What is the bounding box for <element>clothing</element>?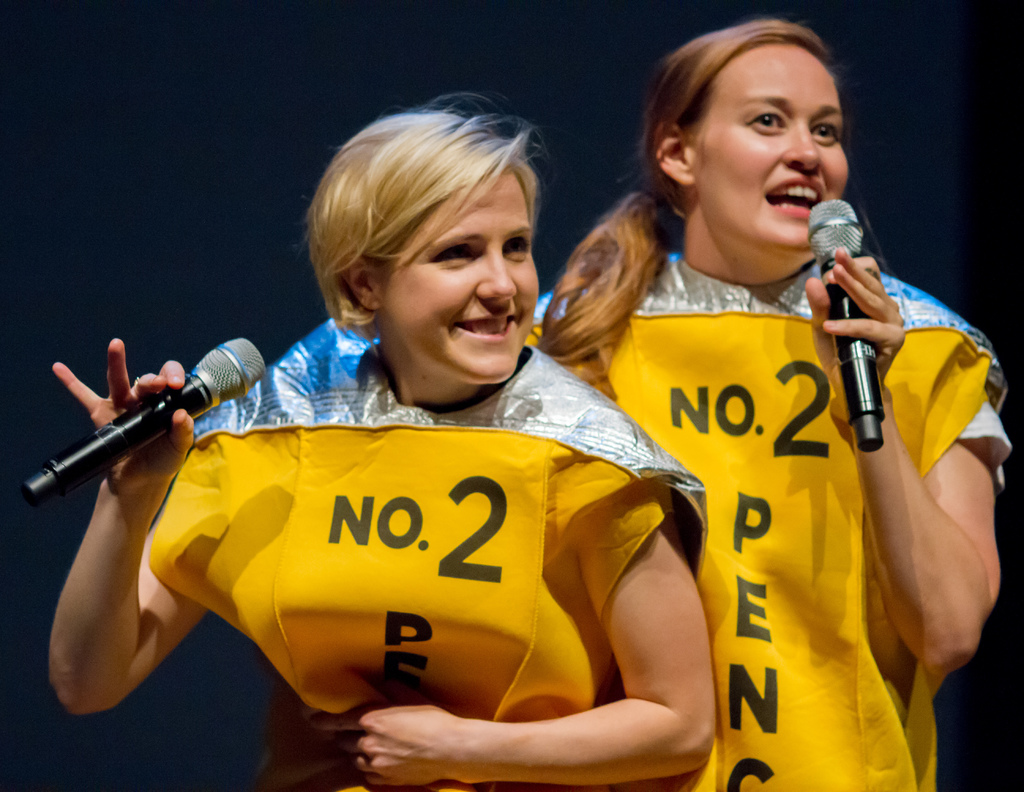
rect(143, 301, 705, 791).
